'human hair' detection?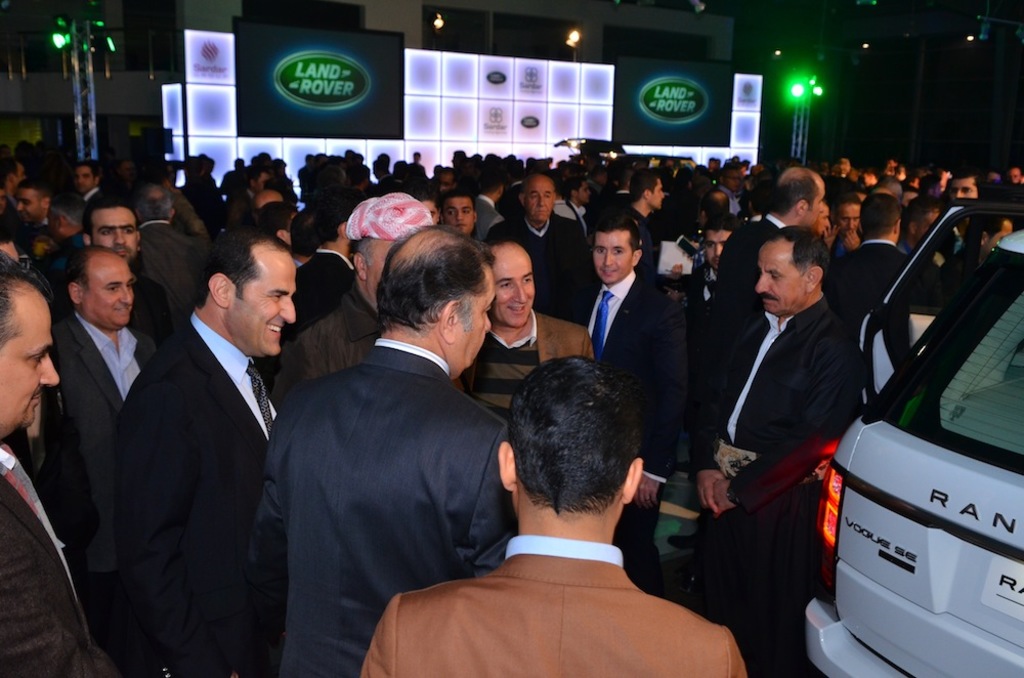
pyautogui.locateOnScreen(520, 173, 559, 203)
